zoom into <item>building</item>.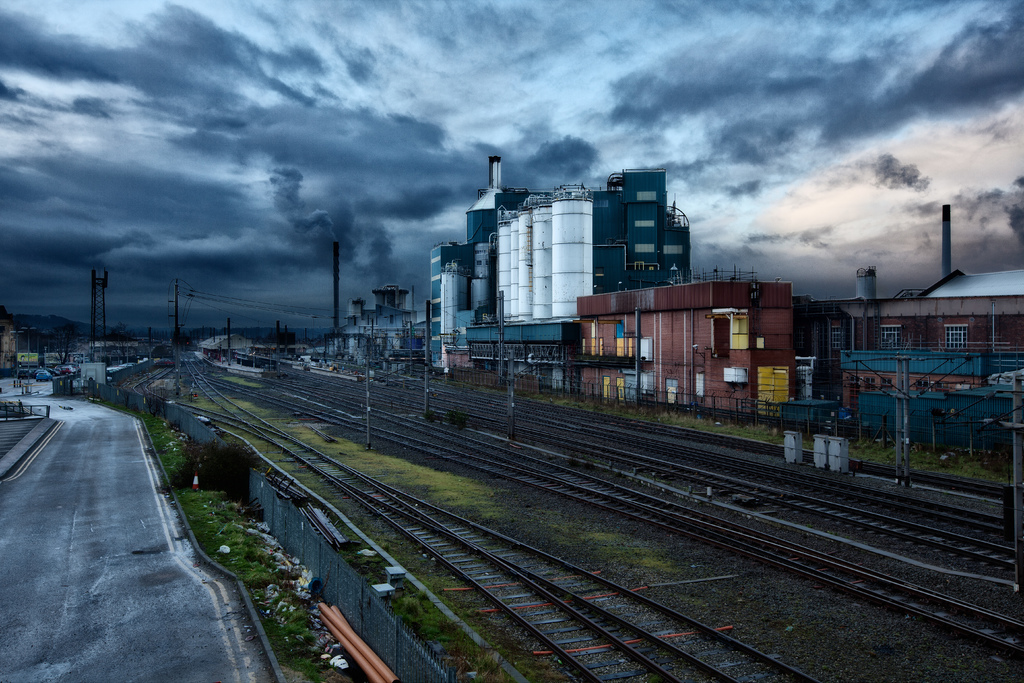
Zoom target: box=[576, 265, 793, 417].
